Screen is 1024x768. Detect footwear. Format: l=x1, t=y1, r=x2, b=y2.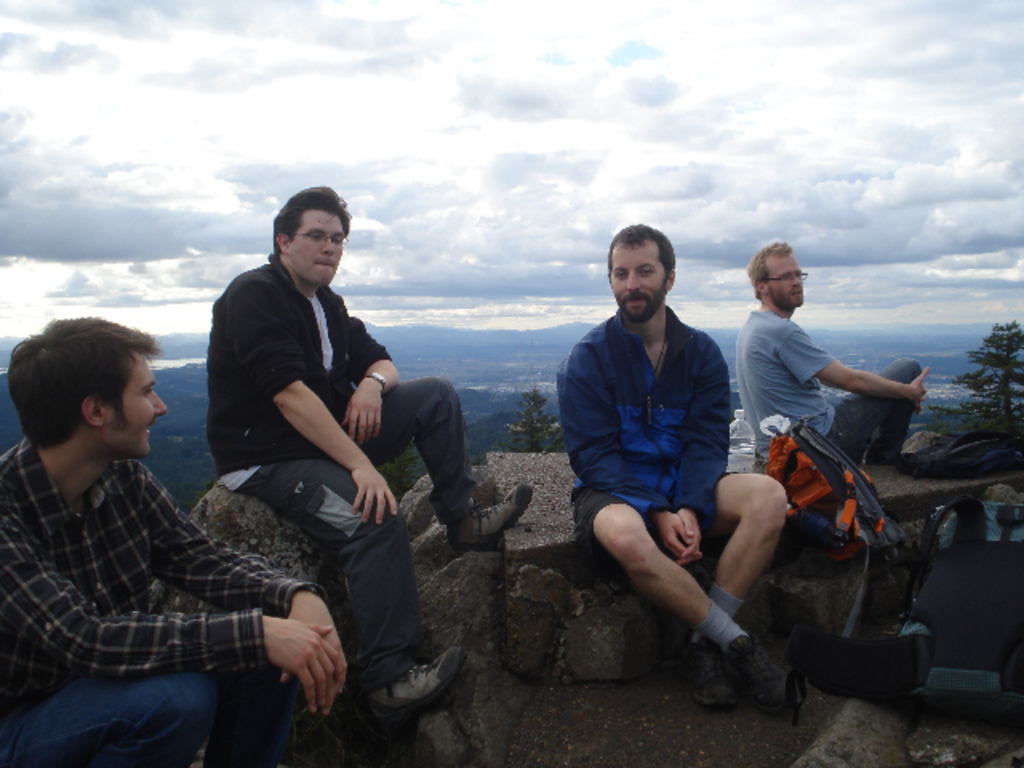
l=736, t=645, r=797, b=717.
